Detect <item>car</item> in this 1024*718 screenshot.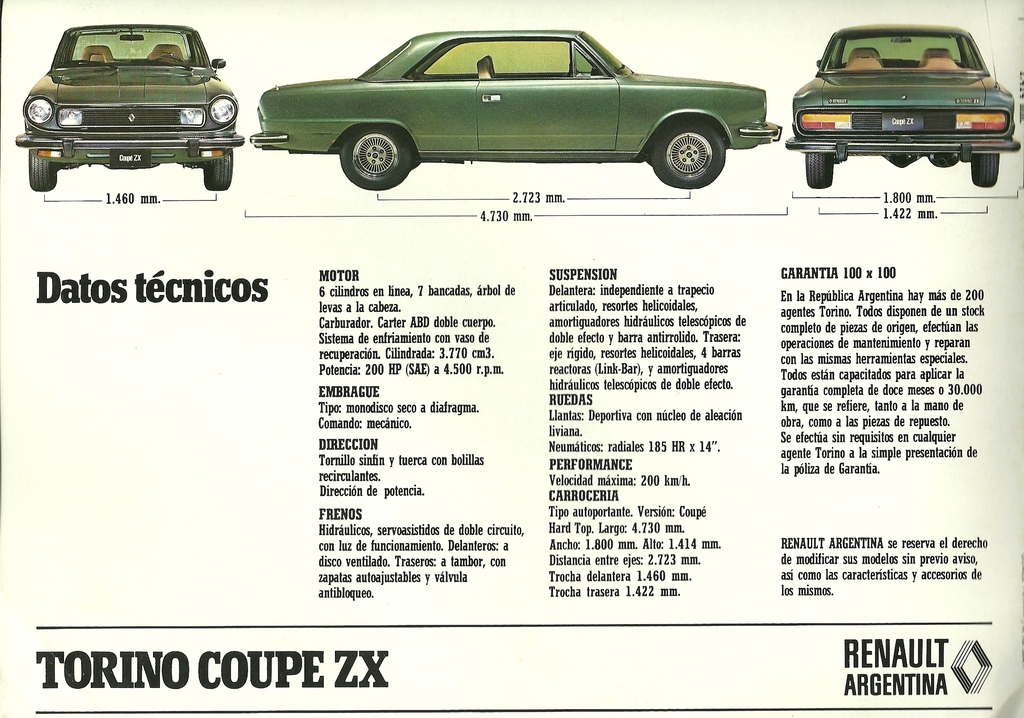
Detection: bbox=[14, 23, 246, 188].
